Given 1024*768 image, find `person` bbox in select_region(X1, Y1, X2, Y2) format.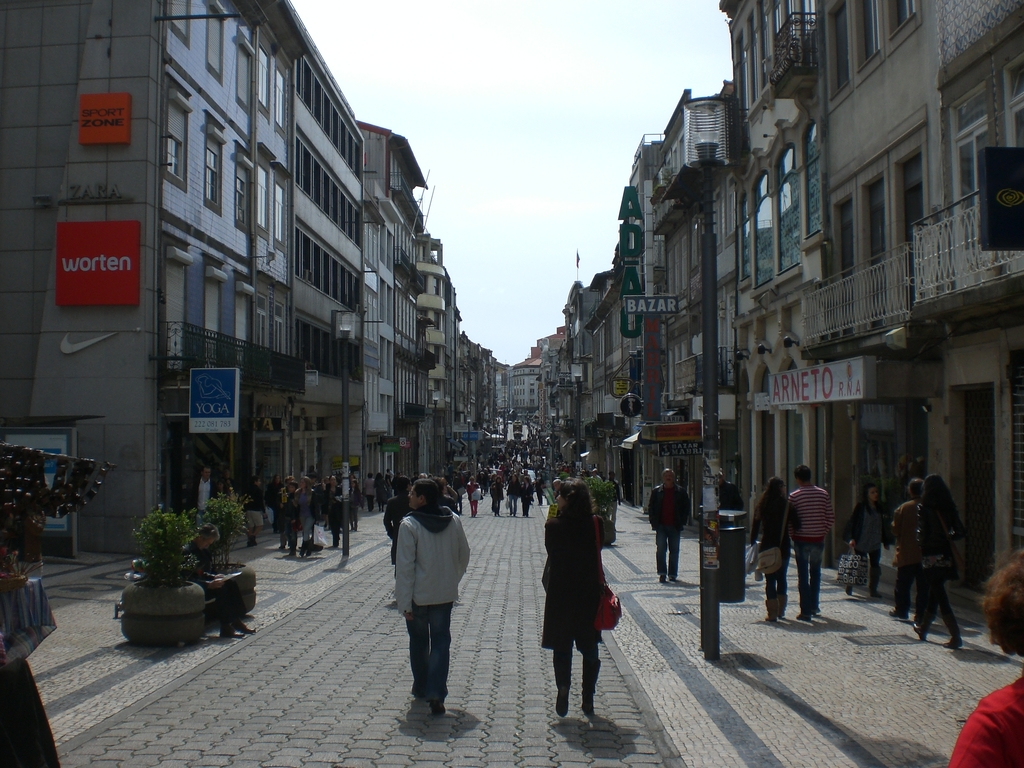
select_region(185, 462, 212, 524).
